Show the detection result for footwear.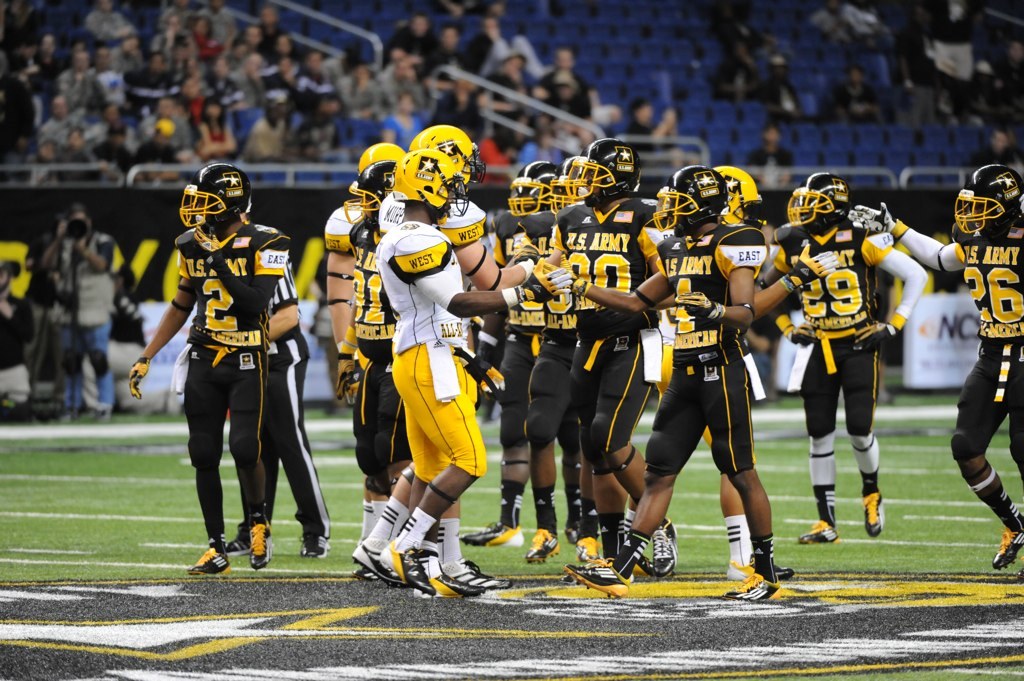
983/509/1023/569.
